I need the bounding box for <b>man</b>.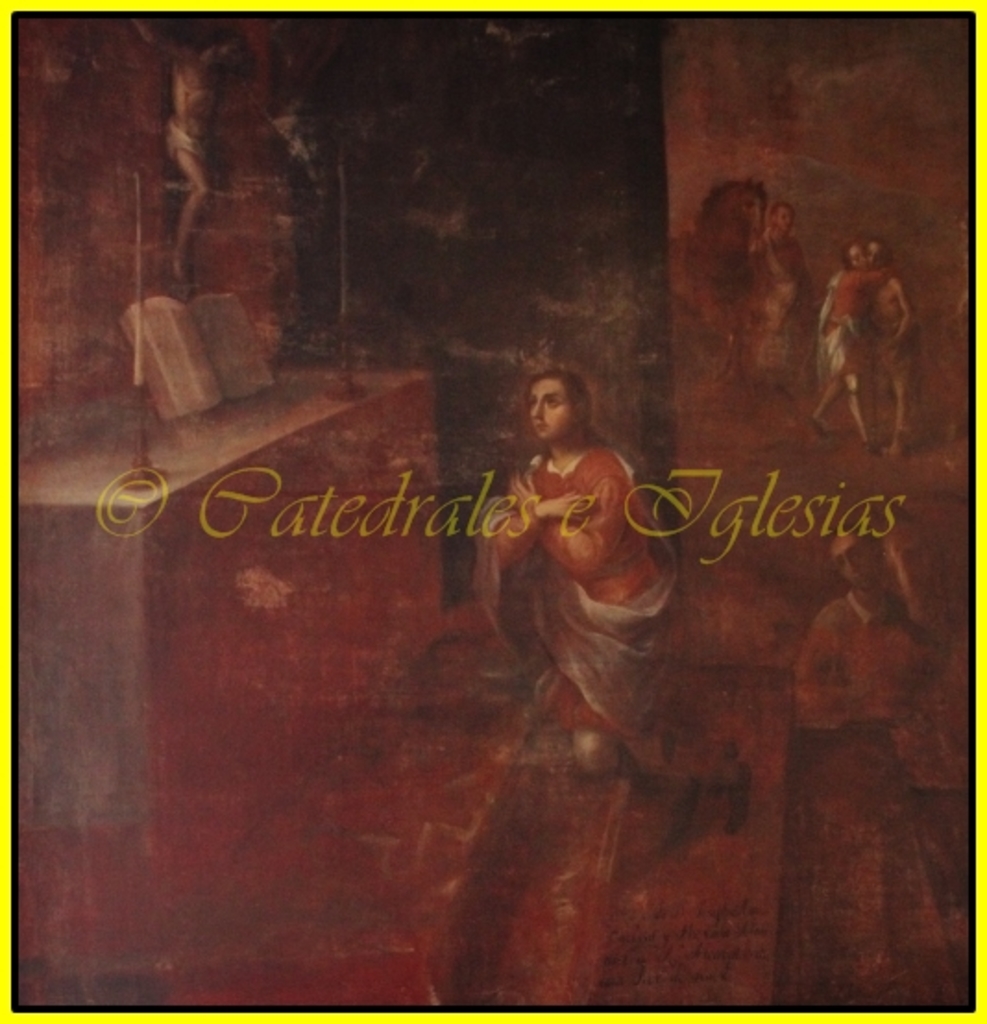
Here it is: {"x1": 458, "y1": 368, "x2": 704, "y2": 810}.
